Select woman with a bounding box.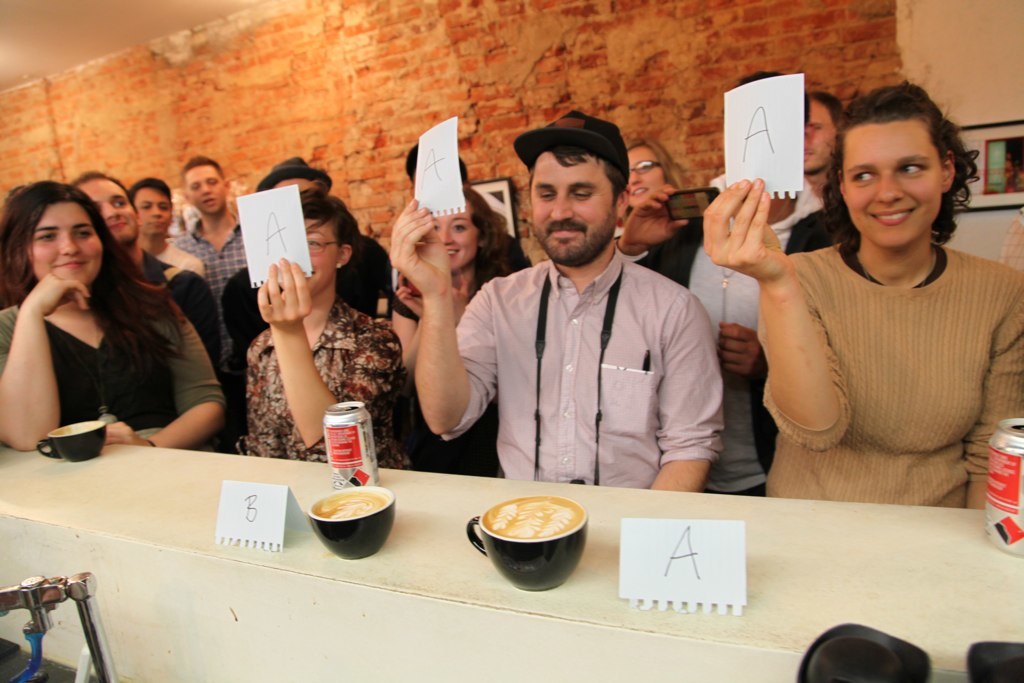
[left=620, top=145, right=701, bottom=226].
